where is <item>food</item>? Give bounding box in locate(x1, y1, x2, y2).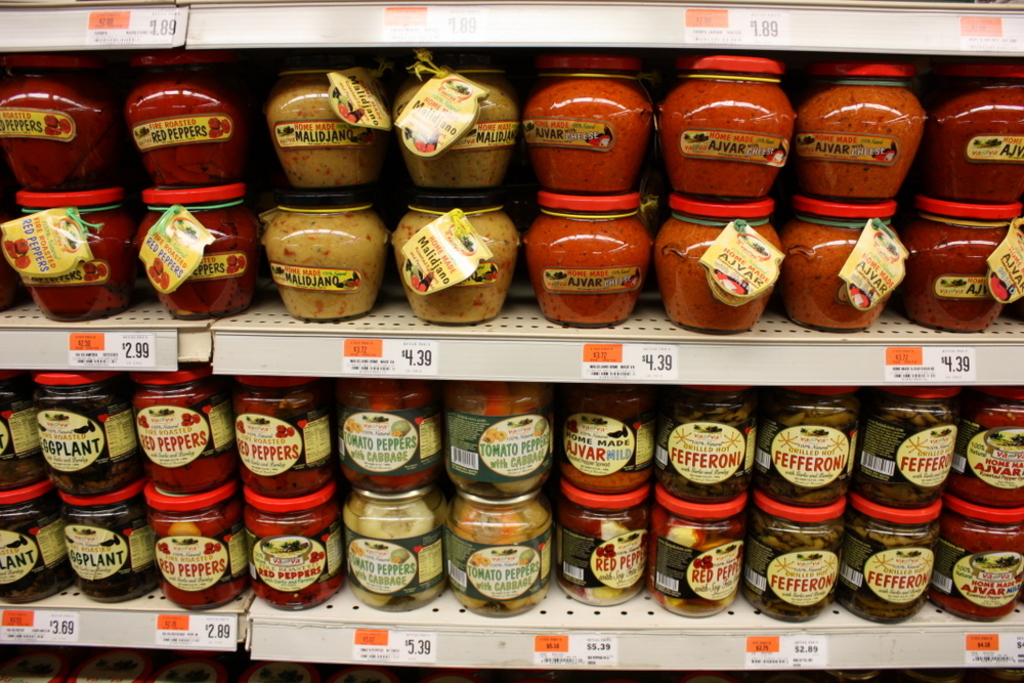
locate(236, 387, 342, 496).
